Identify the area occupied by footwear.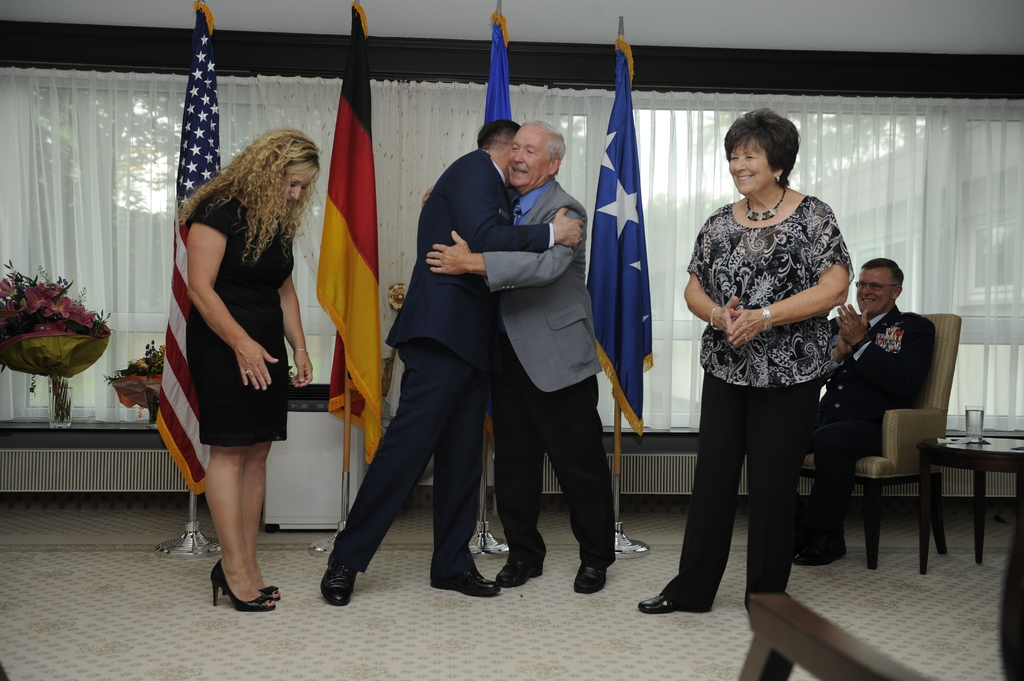
Area: (320,555,365,607).
